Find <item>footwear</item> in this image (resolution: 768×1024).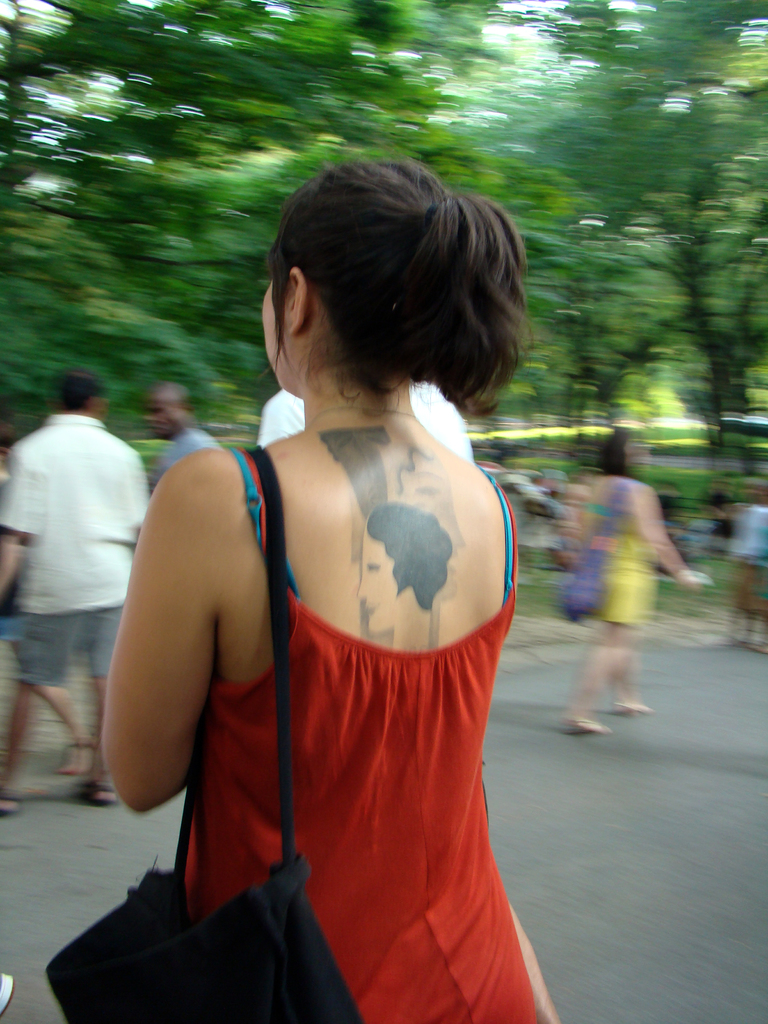
(x1=561, y1=708, x2=605, y2=736).
